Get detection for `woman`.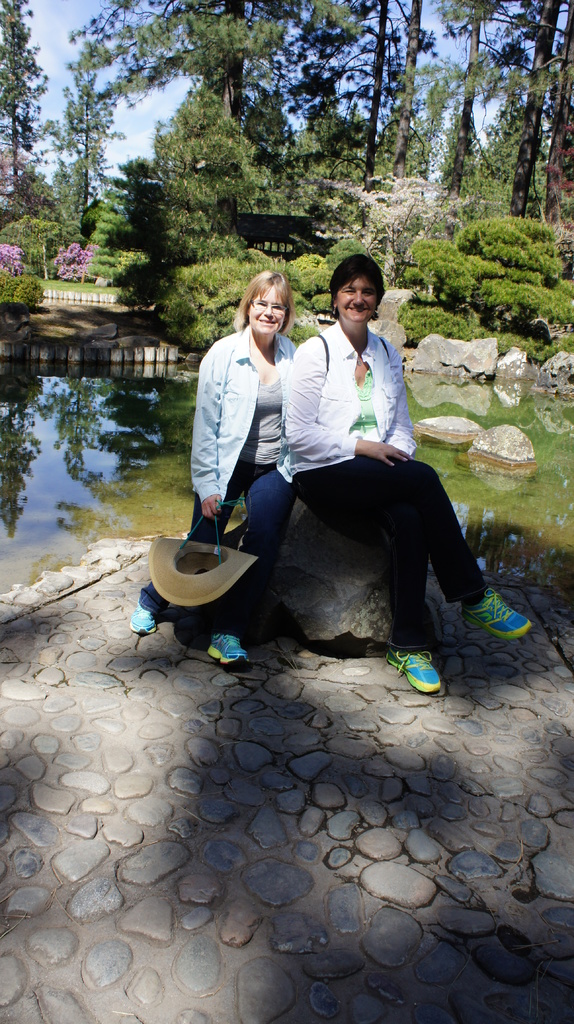
Detection: crop(269, 250, 537, 700).
